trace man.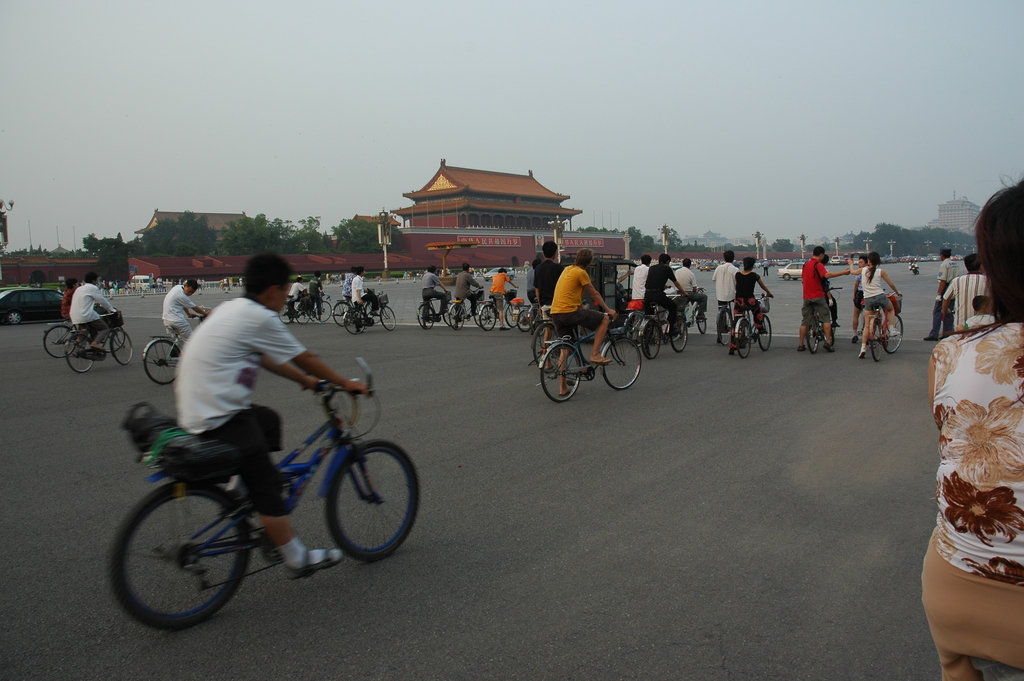
Traced to [x1=672, y1=256, x2=711, y2=320].
